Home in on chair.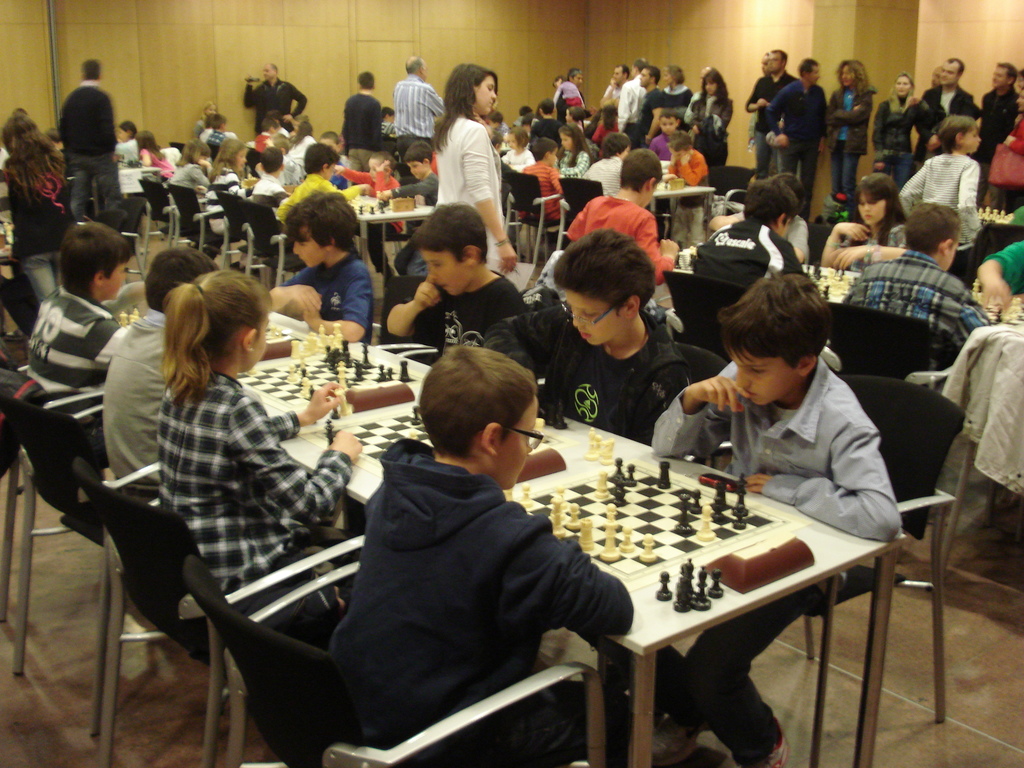
Homed in at <bbox>698, 166, 753, 232</bbox>.
